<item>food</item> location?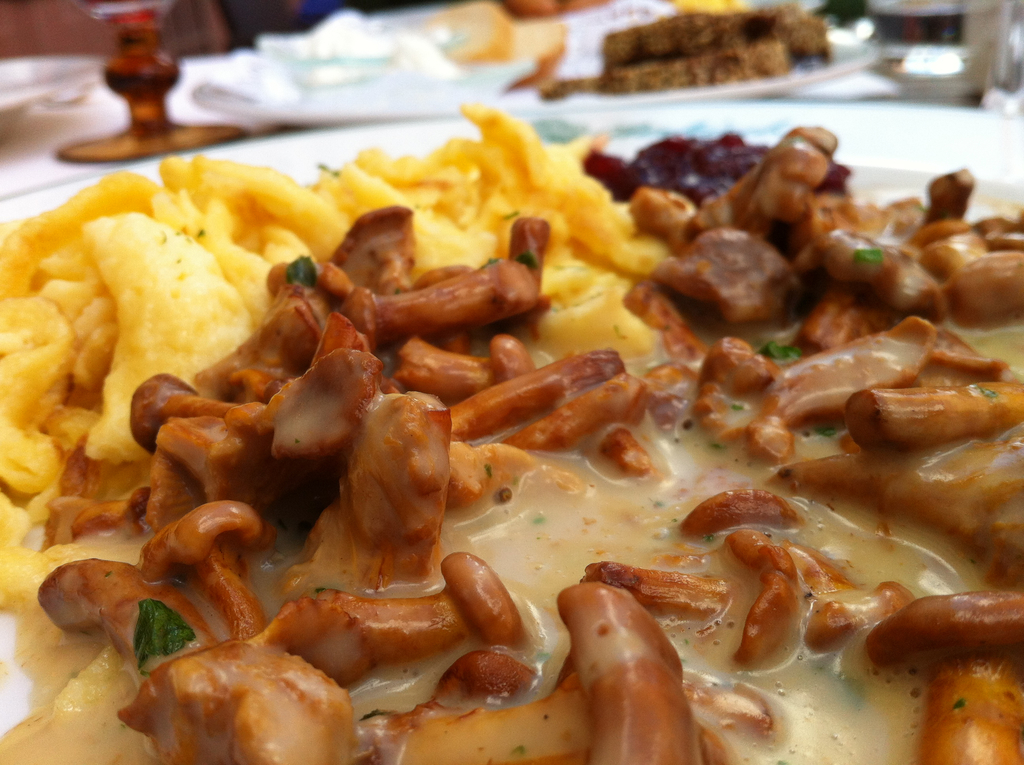
detection(253, 0, 826, 98)
